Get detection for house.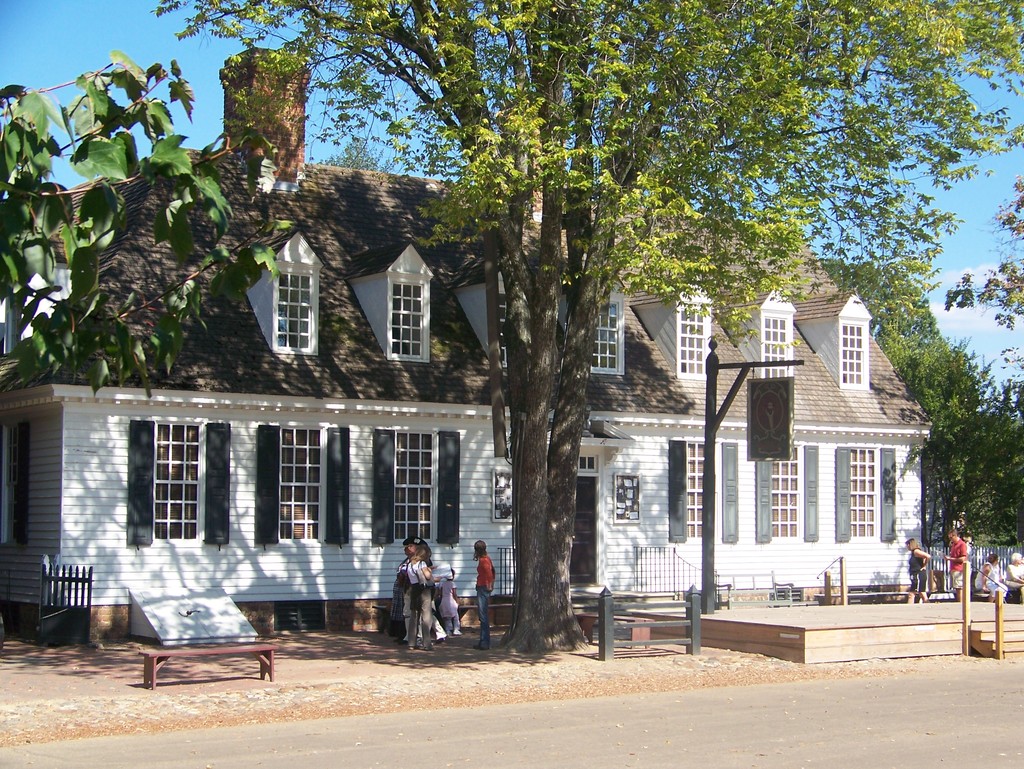
Detection: left=62, top=59, right=947, bottom=678.
